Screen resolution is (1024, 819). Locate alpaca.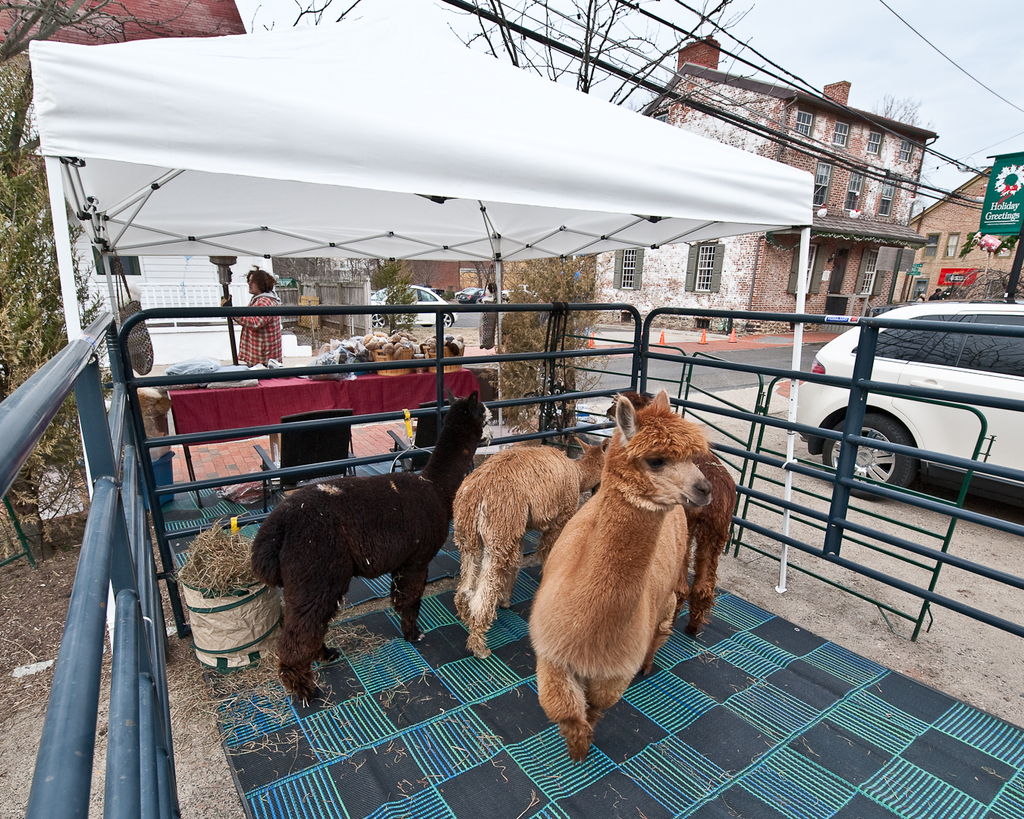
524,392,714,766.
